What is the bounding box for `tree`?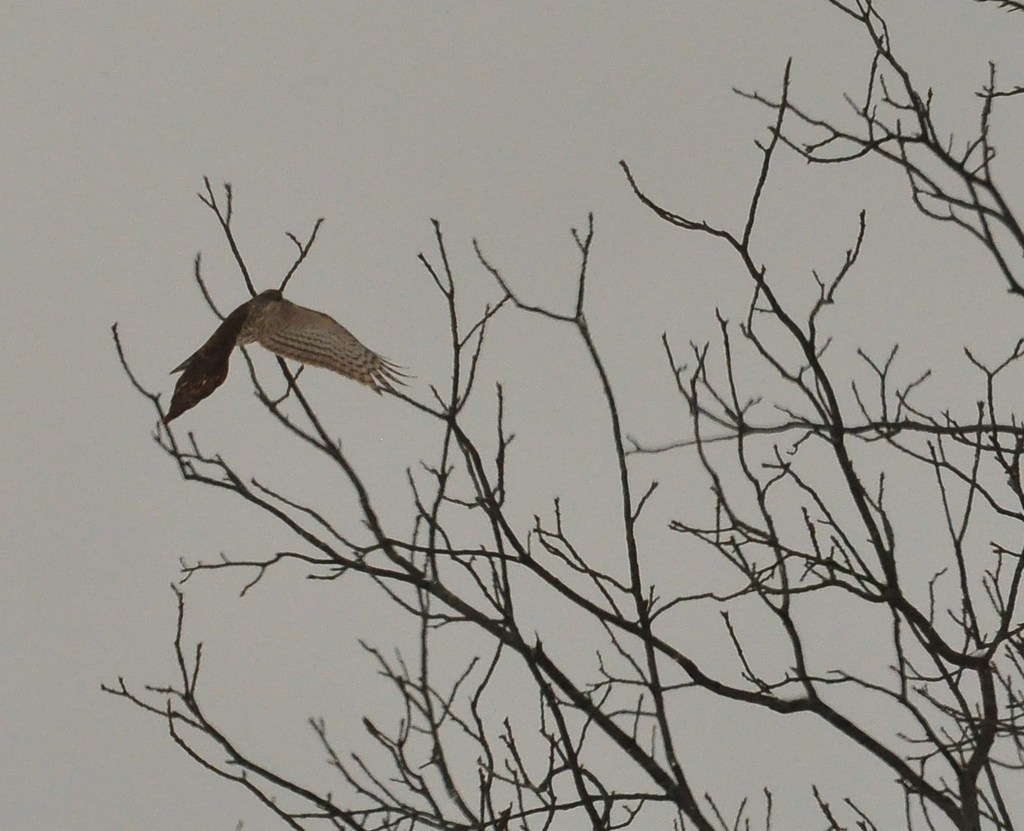
99,0,1023,830.
